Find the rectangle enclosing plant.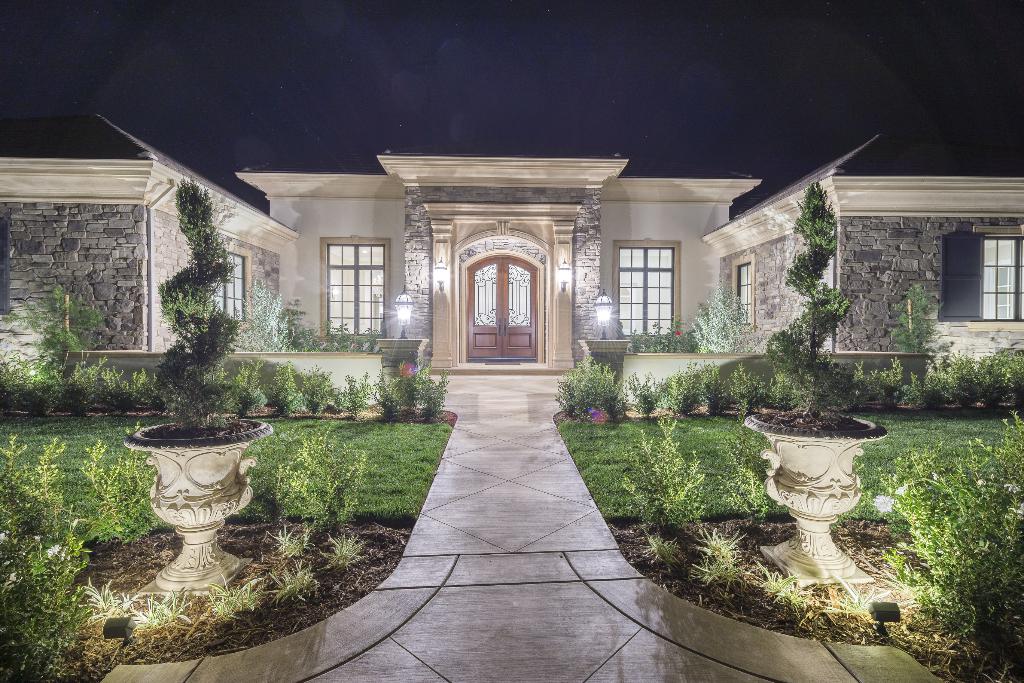
[x1=819, y1=563, x2=886, y2=619].
